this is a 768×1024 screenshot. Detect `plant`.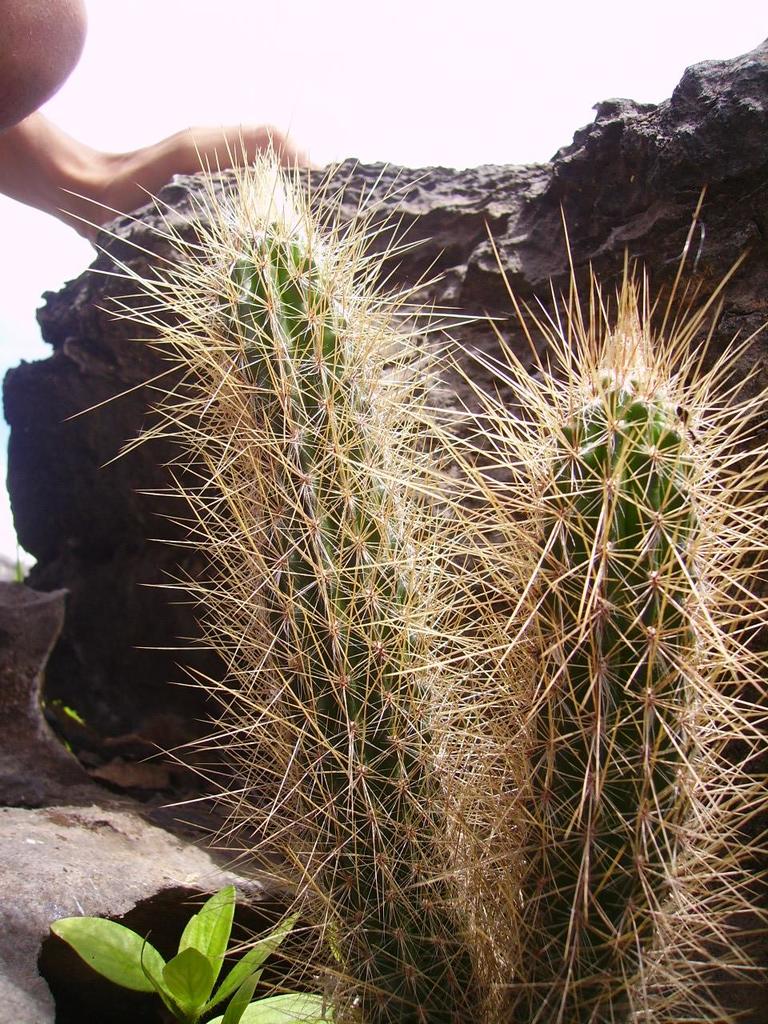
38/114/762/987.
